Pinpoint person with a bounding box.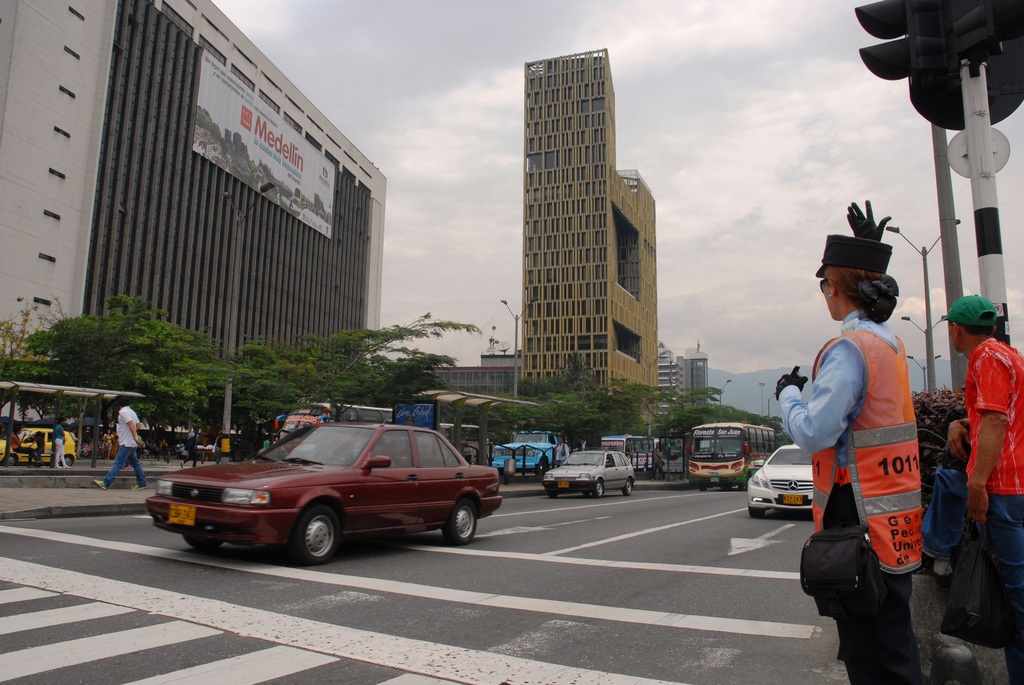
<region>939, 295, 1023, 684</region>.
